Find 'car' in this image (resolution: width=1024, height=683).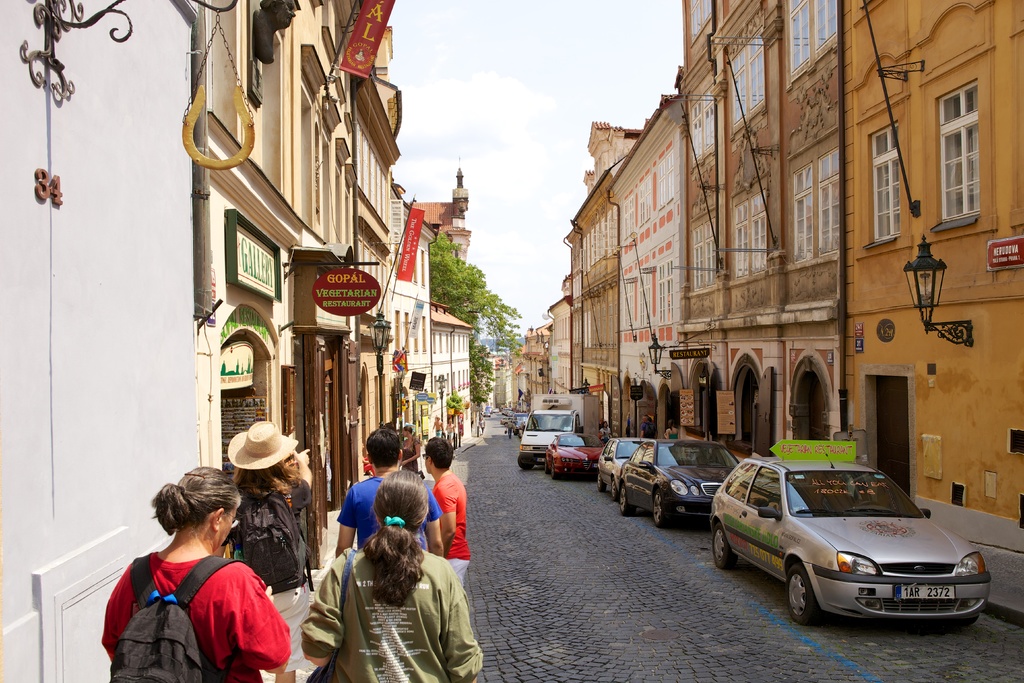
x1=513 y1=419 x2=527 y2=434.
